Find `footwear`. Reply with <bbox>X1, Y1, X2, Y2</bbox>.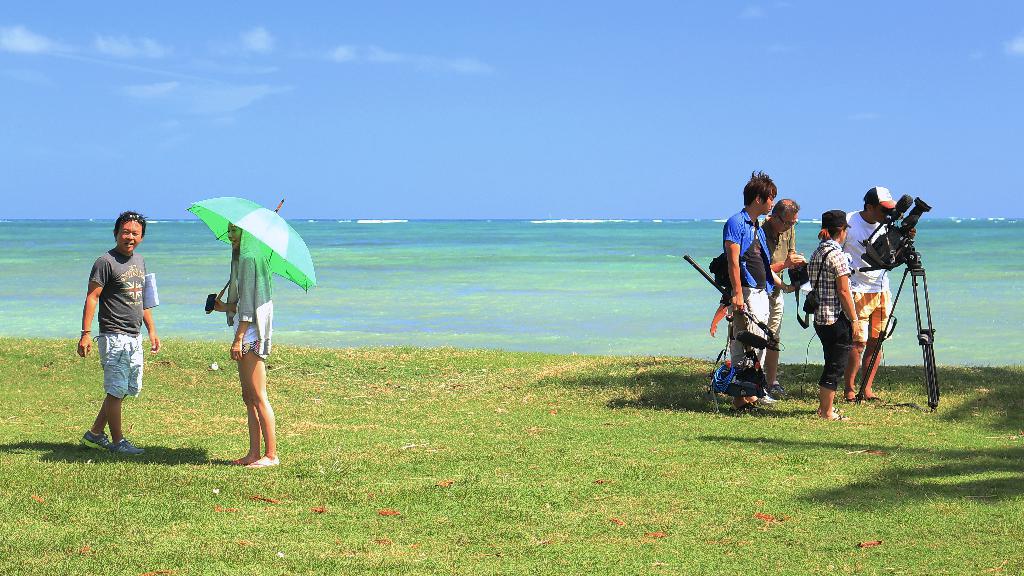
<bbox>246, 456, 277, 468</bbox>.
